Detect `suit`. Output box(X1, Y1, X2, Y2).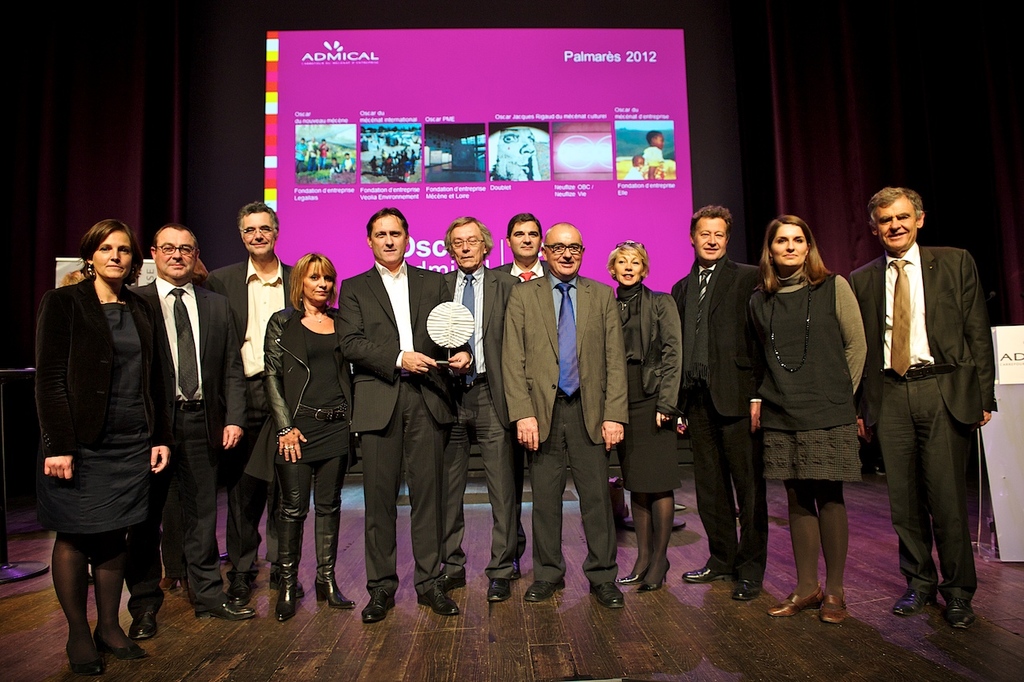
box(441, 267, 519, 578).
